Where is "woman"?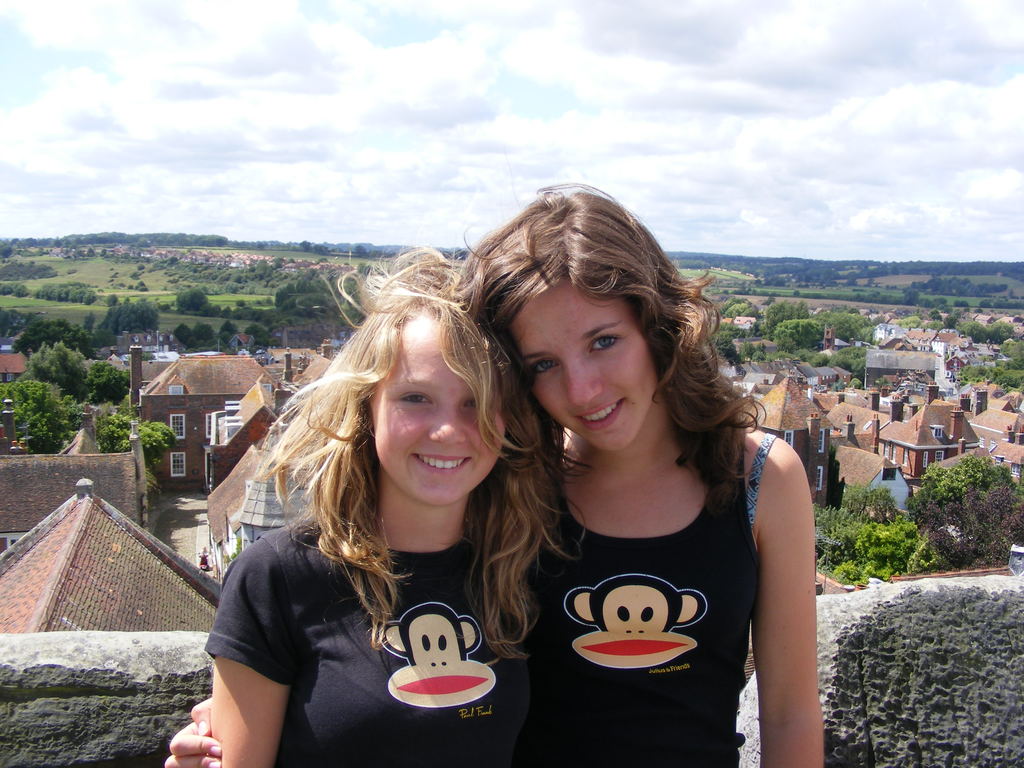
x1=163, y1=185, x2=816, y2=767.
